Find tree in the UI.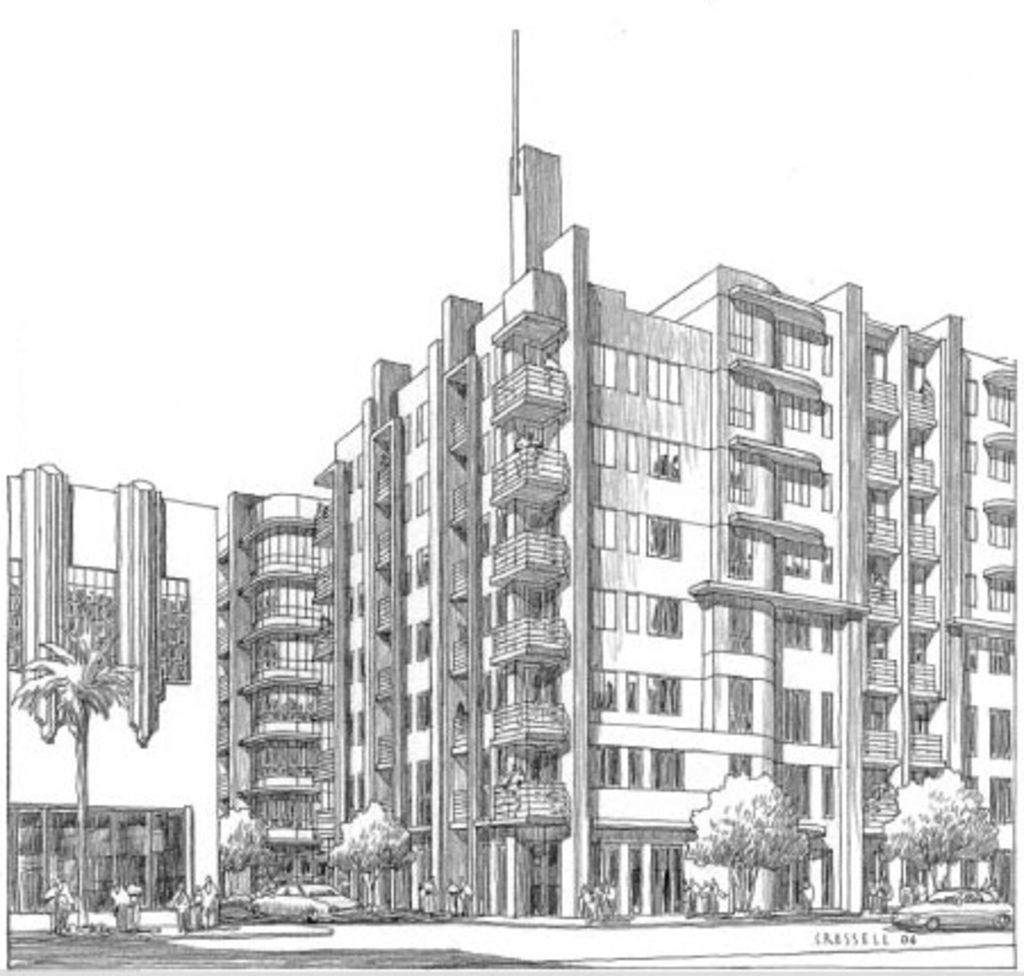
UI element at <region>337, 810, 416, 903</region>.
